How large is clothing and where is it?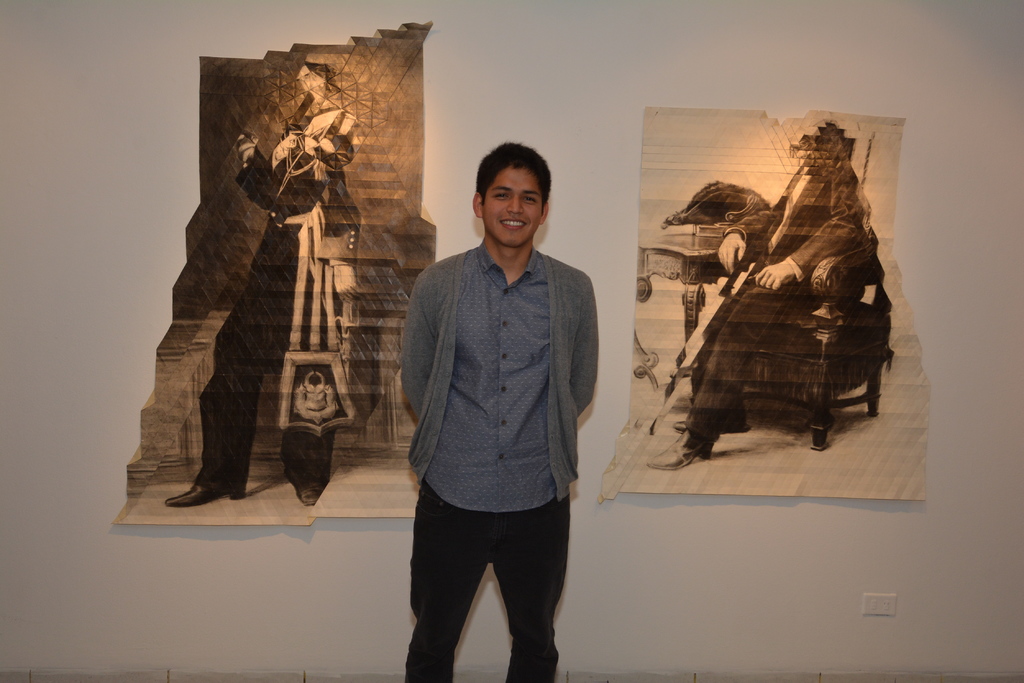
Bounding box: bbox(198, 96, 351, 497).
